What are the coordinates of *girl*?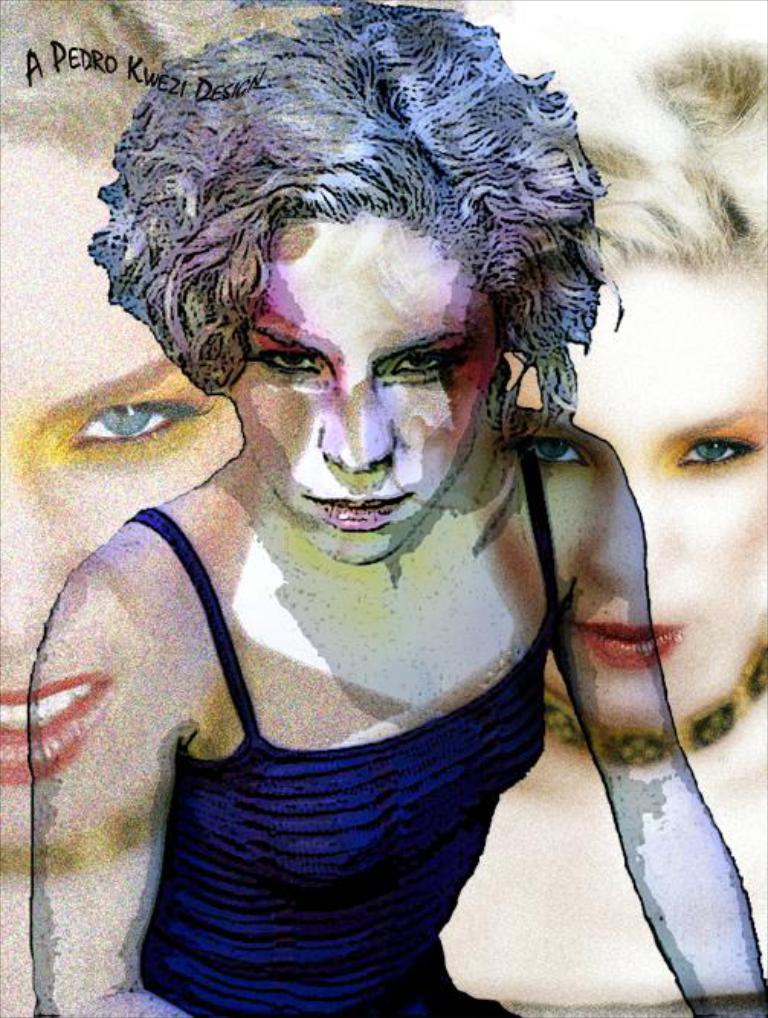
0:0:766:1015.
